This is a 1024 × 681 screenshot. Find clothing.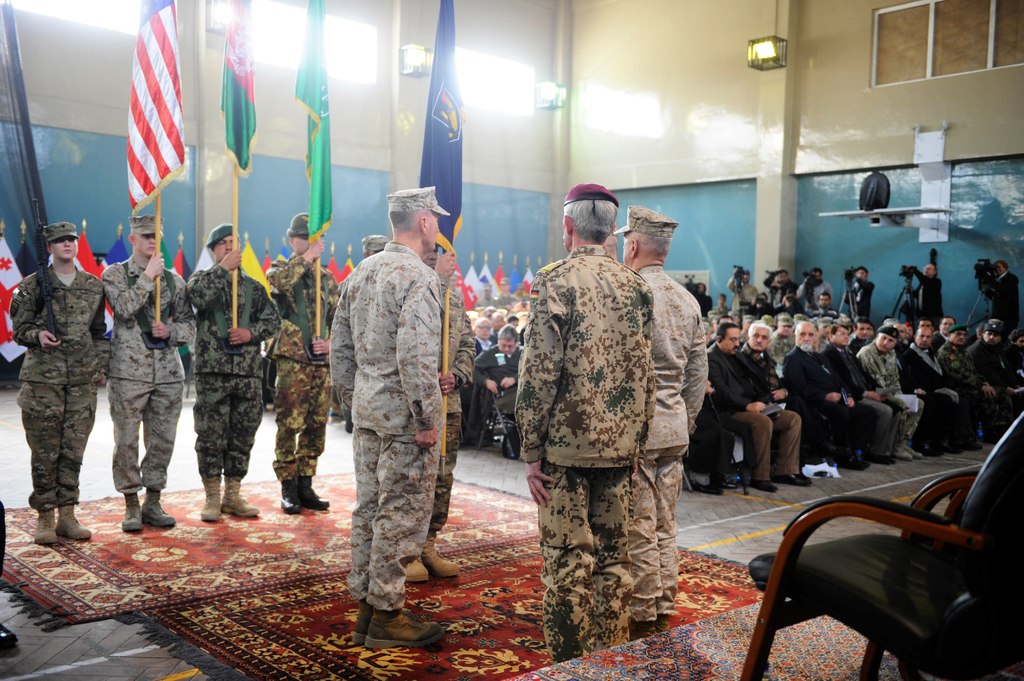
Bounding box: 14 258 104 513.
